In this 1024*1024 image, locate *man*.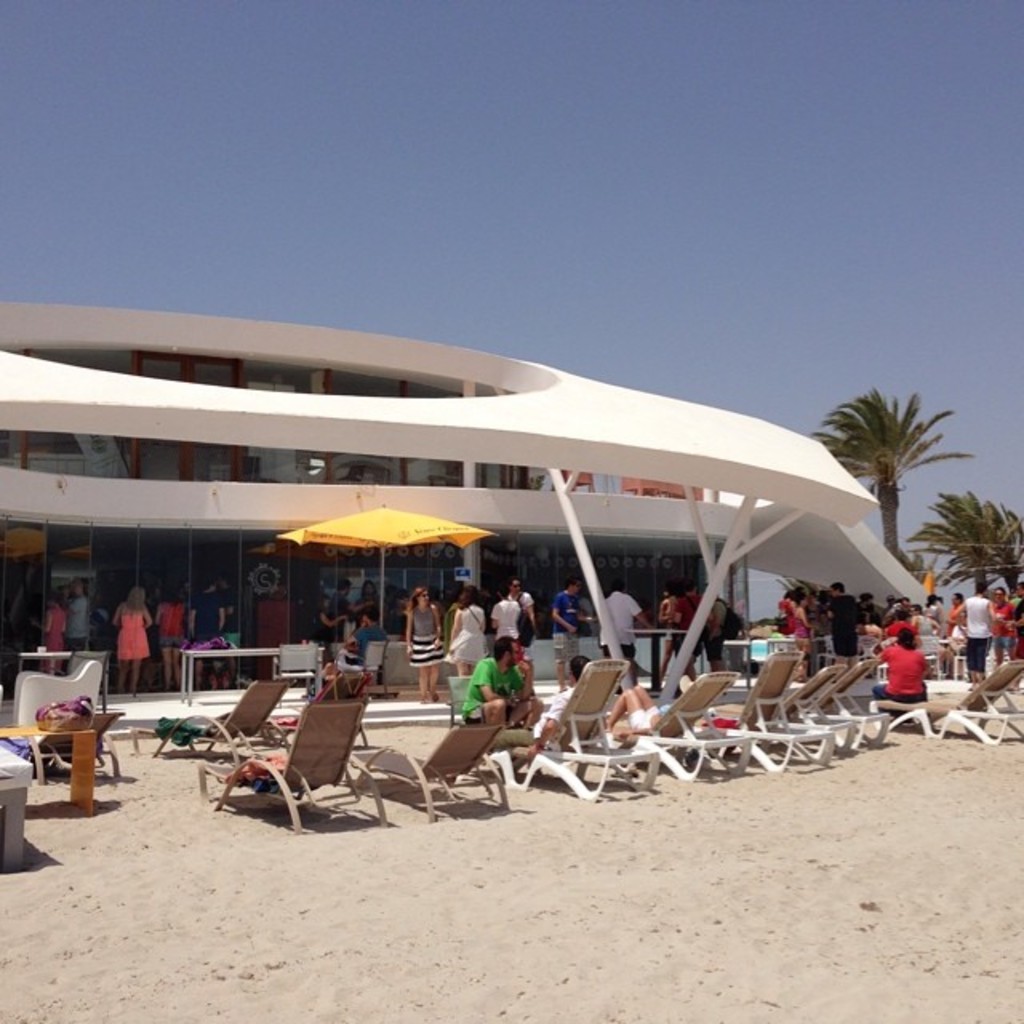
Bounding box: (485,651,595,750).
